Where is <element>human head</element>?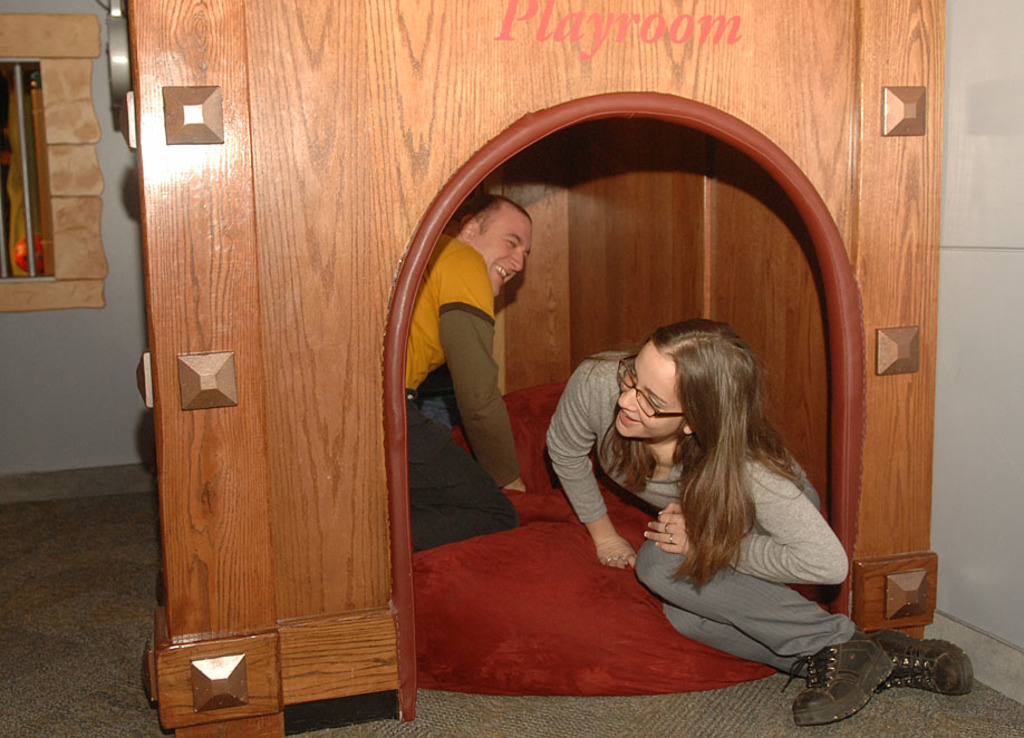
Rect(450, 196, 538, 293).
